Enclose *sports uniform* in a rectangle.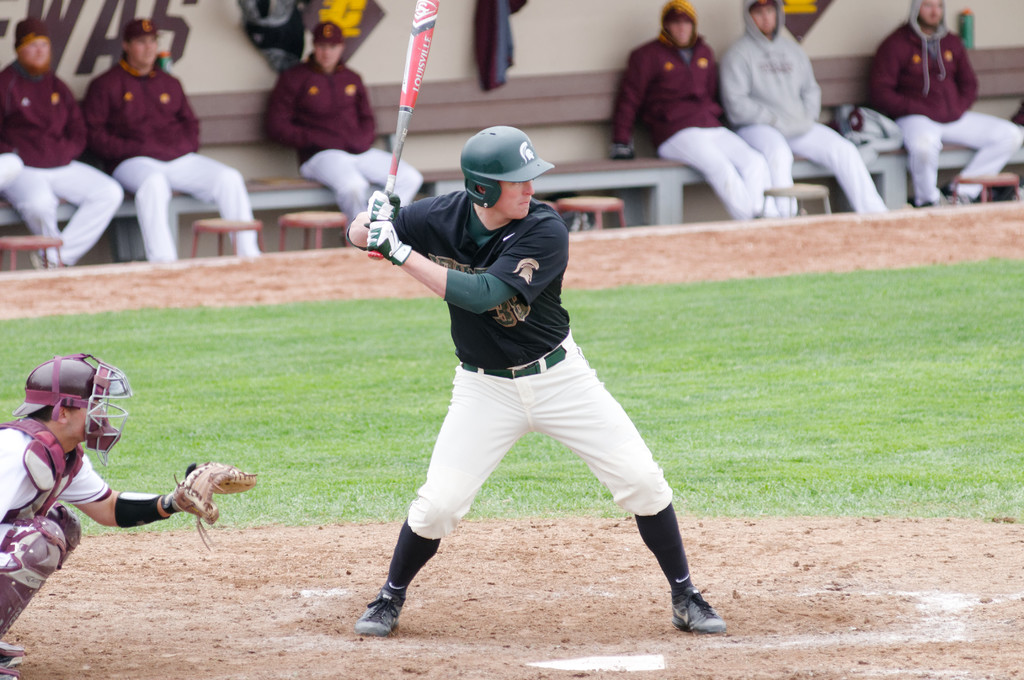
257/44/422/223.
